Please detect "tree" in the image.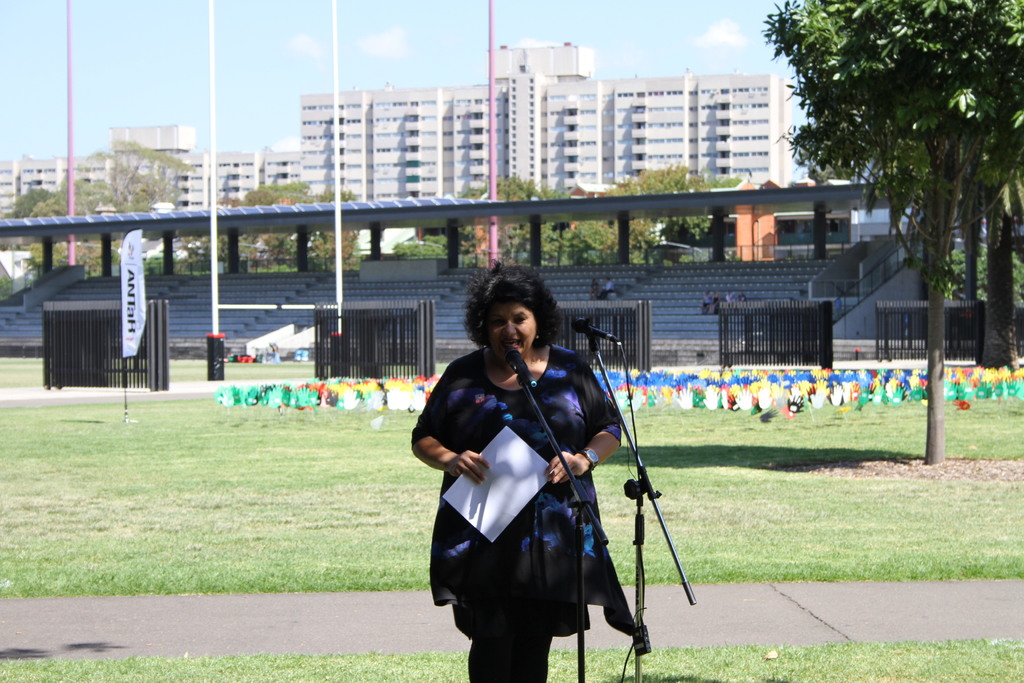
(781,8,1005,356).
